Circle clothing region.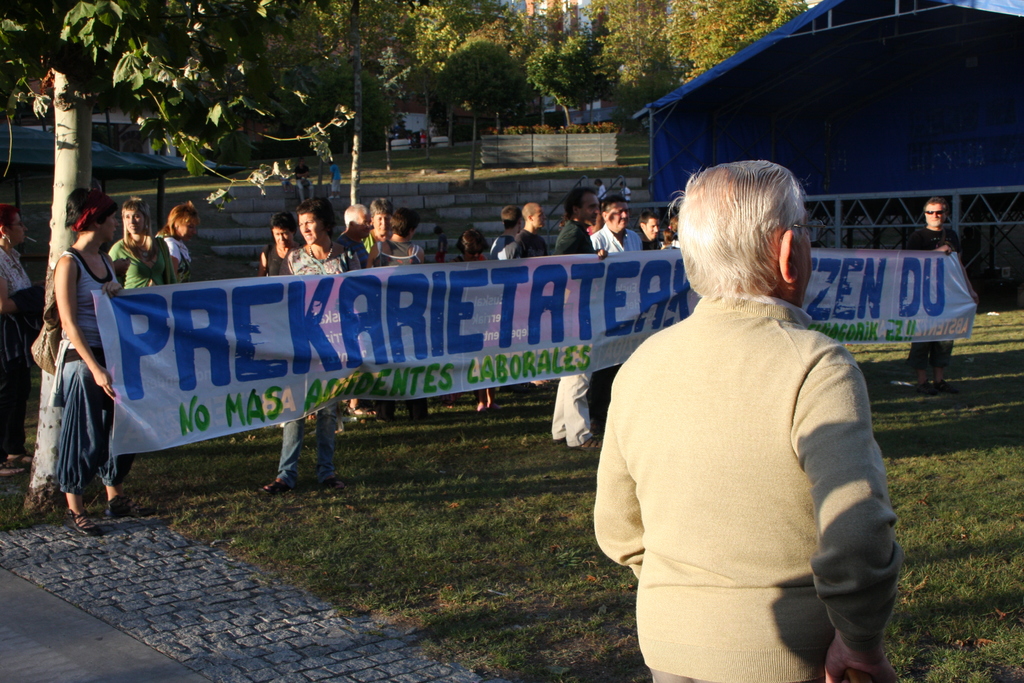
Region: (left=329, top=163, right=345, bottom=193).
